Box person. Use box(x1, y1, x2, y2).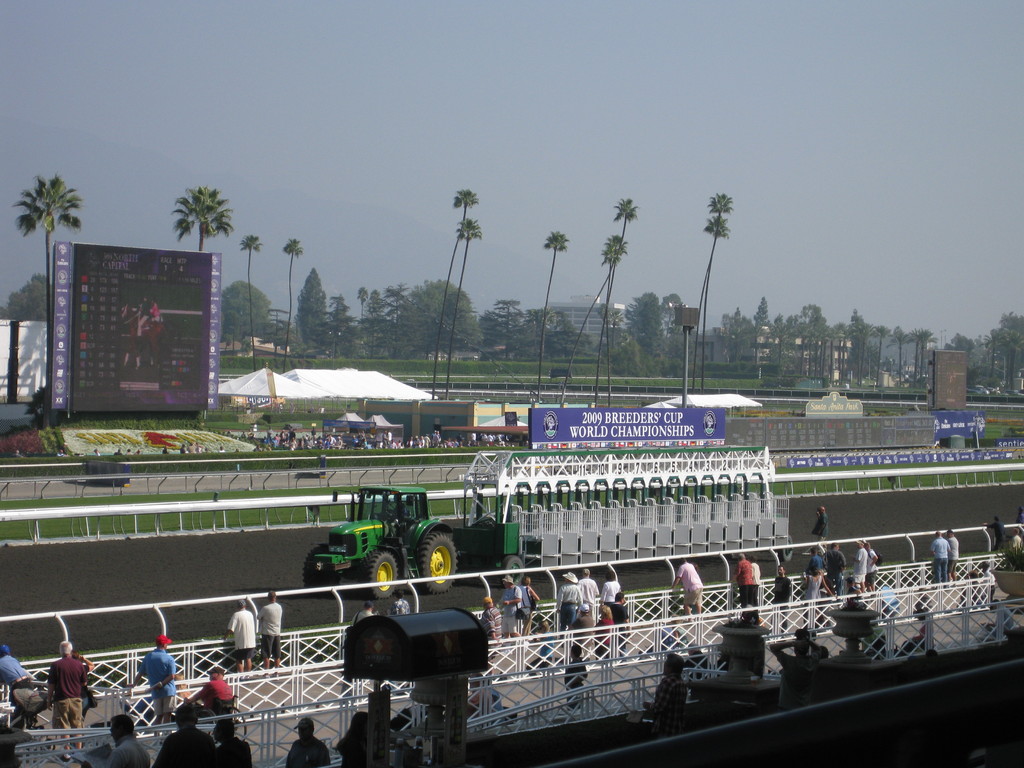
box(800, 564, 834, 620).
